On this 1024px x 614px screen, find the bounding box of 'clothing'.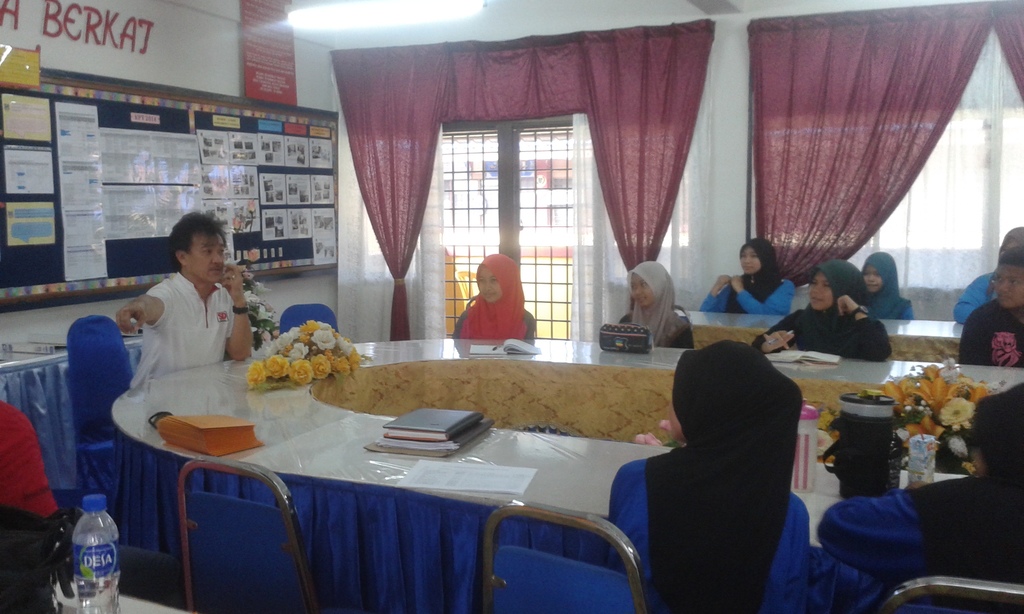
Bounding box: (860,248,920,319).
